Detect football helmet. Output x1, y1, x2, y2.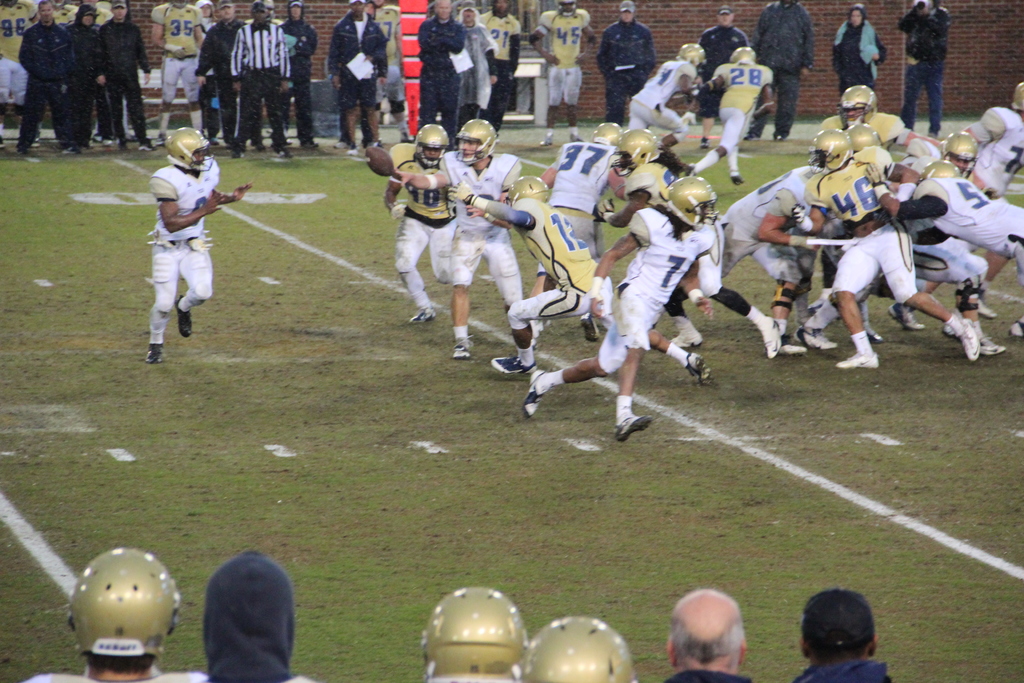
808, 126, 858, 176.
